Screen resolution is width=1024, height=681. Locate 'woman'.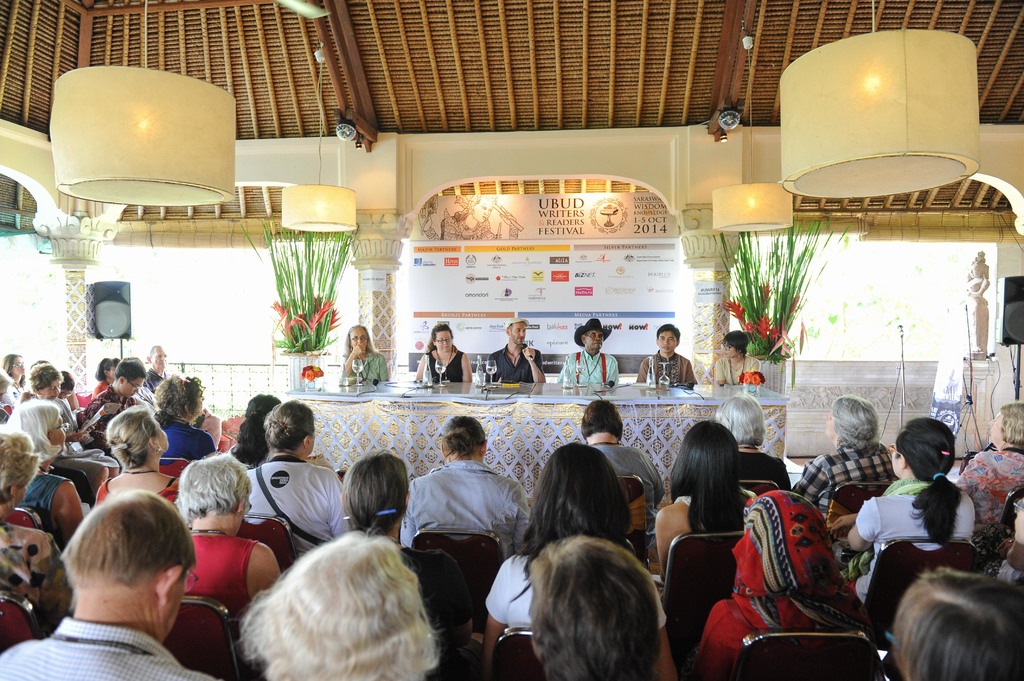
[x1=224, y1=396, x2=291, y2=463].
